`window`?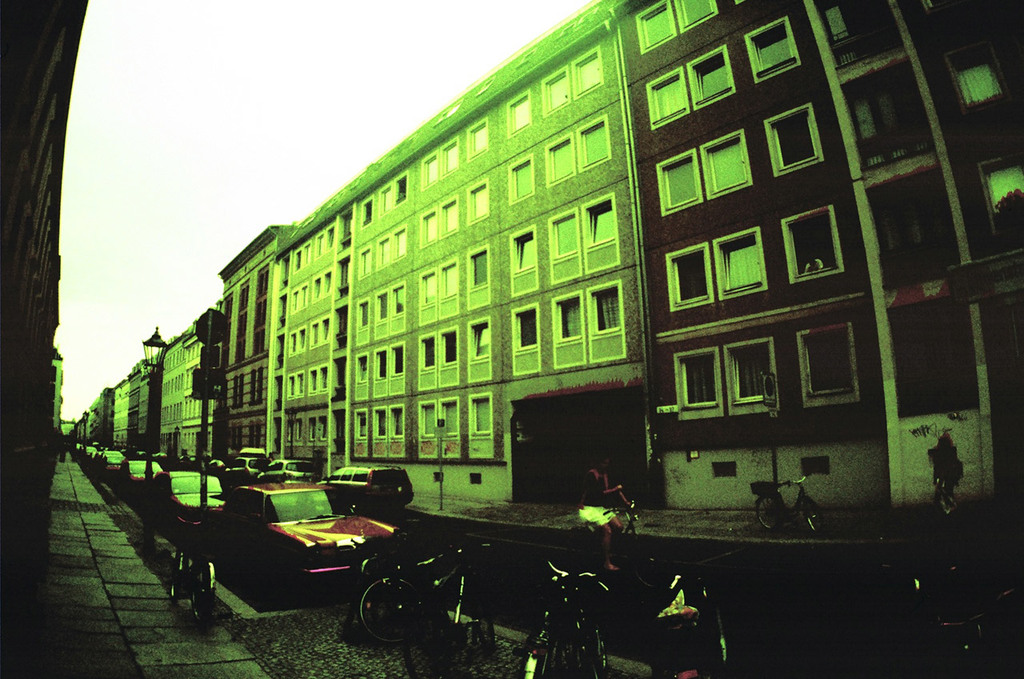
bbox(425, 155, 438, 184)
